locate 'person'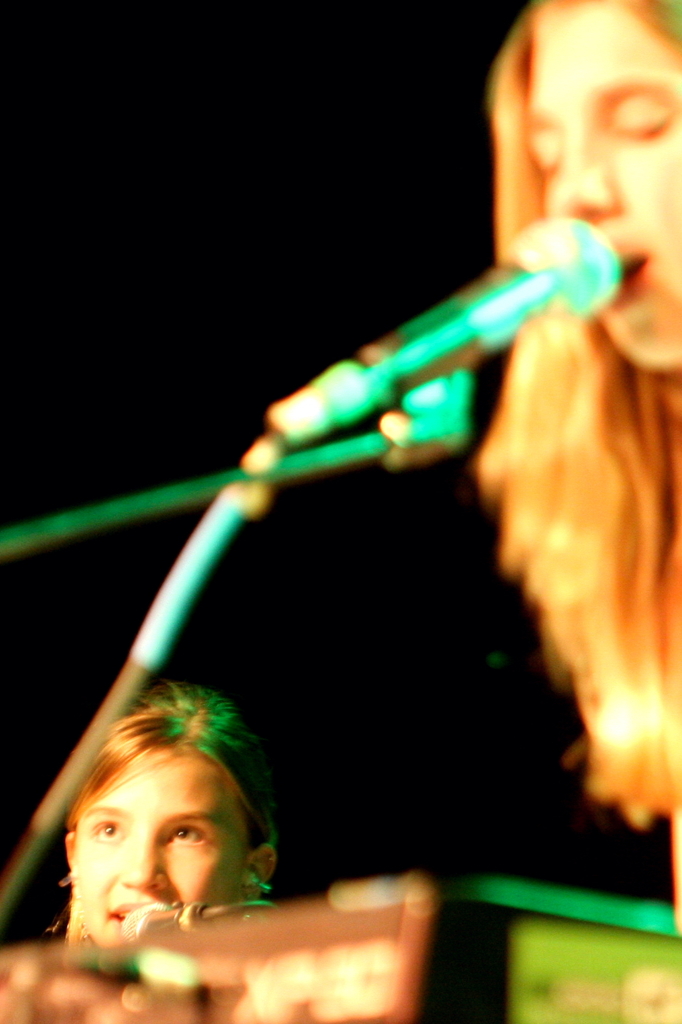
(20, 678, 319, 970)
